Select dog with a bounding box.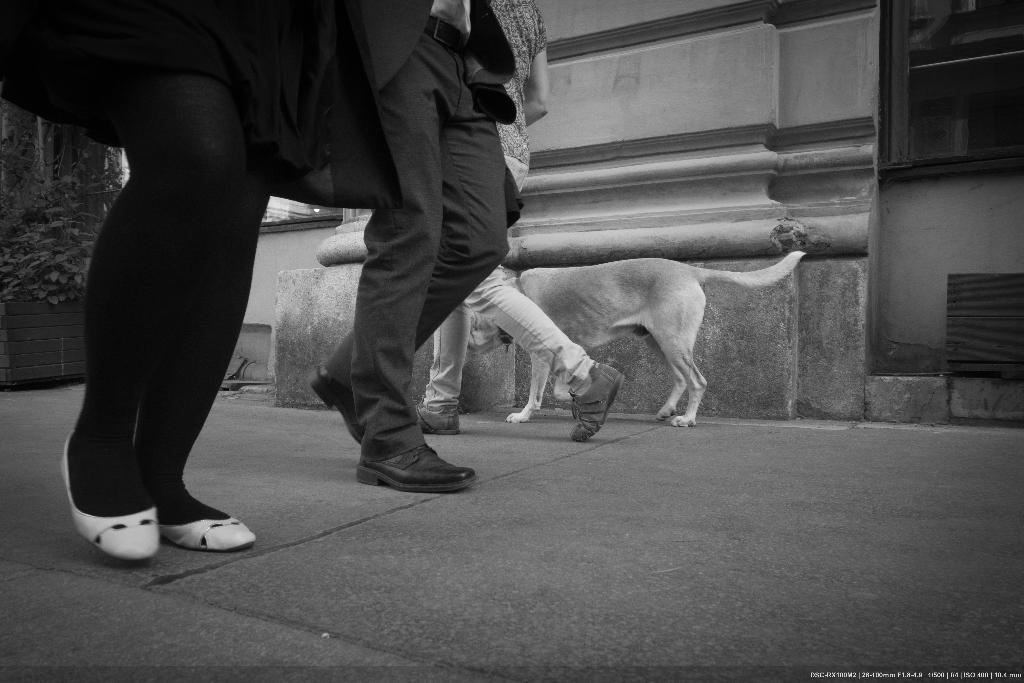
rect(471, 250, 803, 428).
